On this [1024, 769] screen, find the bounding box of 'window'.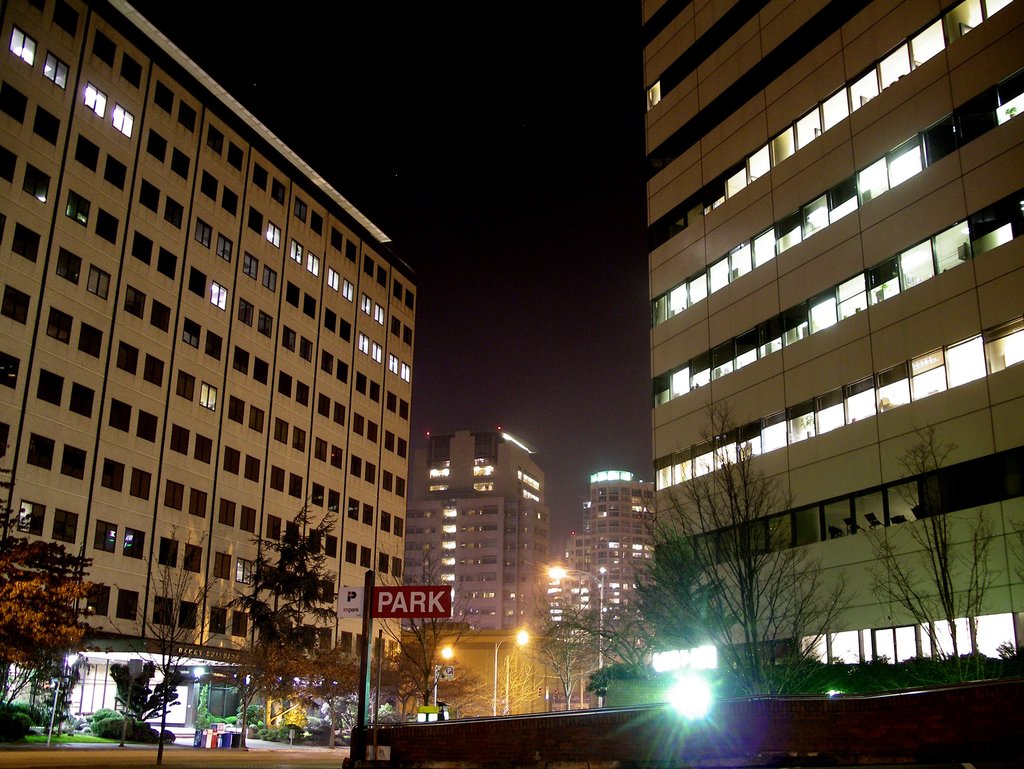
Bounding box: 145/354/168/388.
